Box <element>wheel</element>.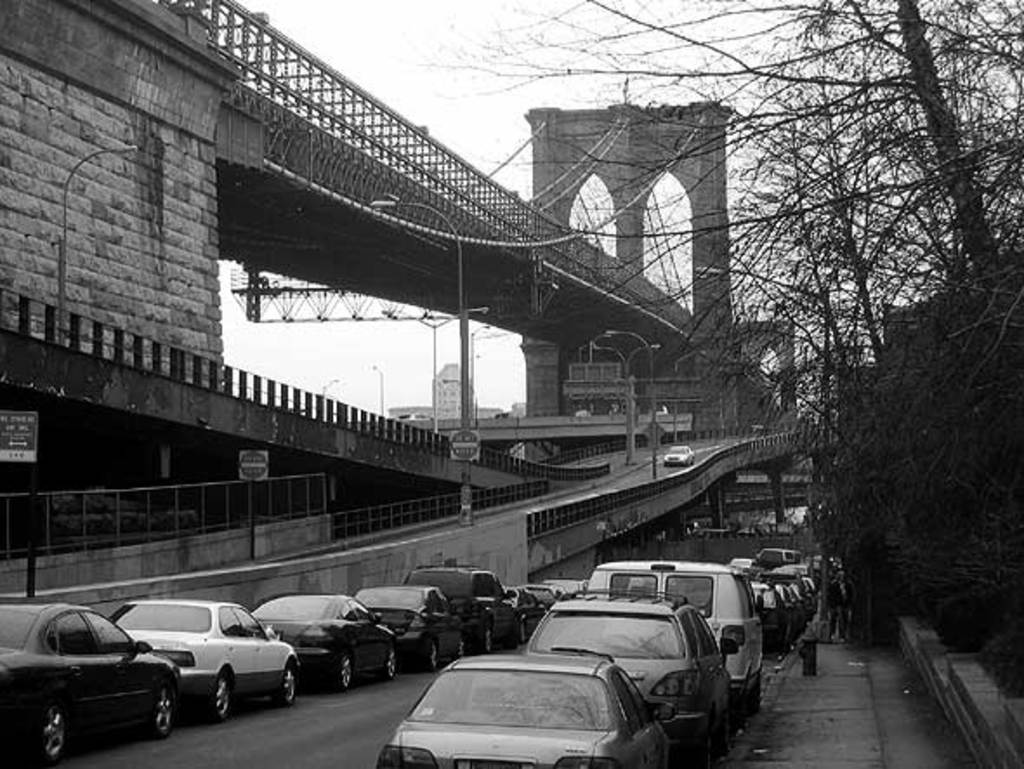
38,698,64,762.
